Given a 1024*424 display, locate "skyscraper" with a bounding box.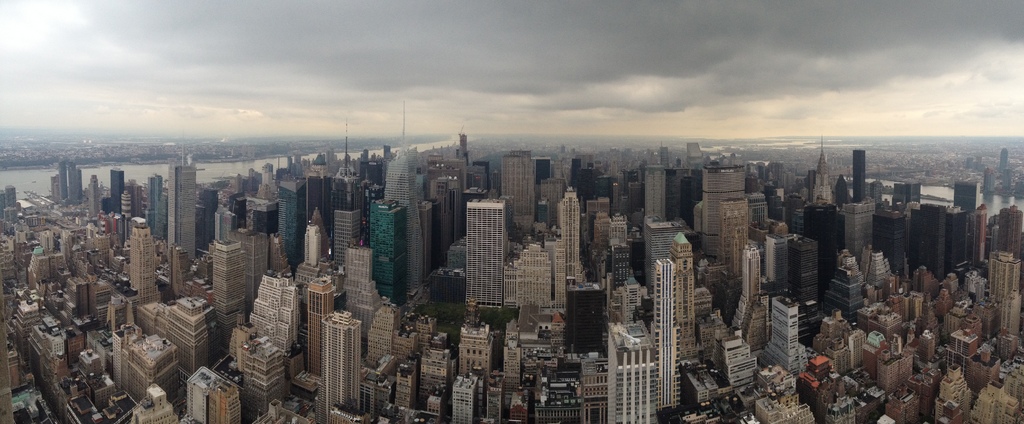
Located: x1=758, y1=298, x2=808, y2=379.
